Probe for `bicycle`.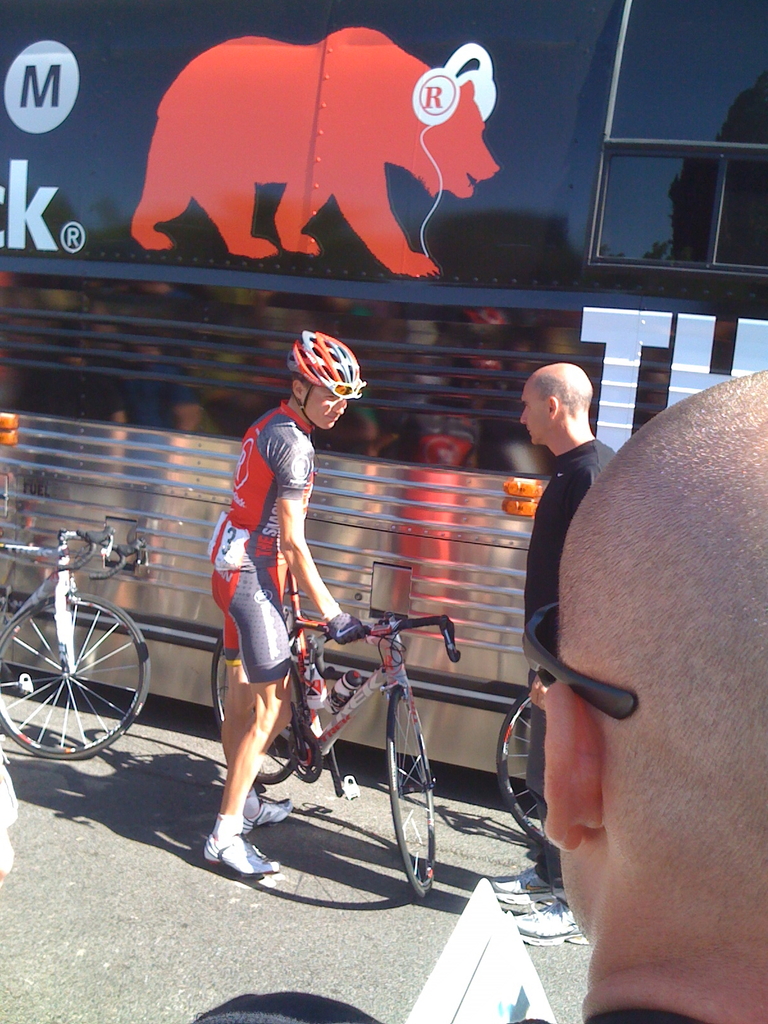
Probe result: 496,688,541,851.
